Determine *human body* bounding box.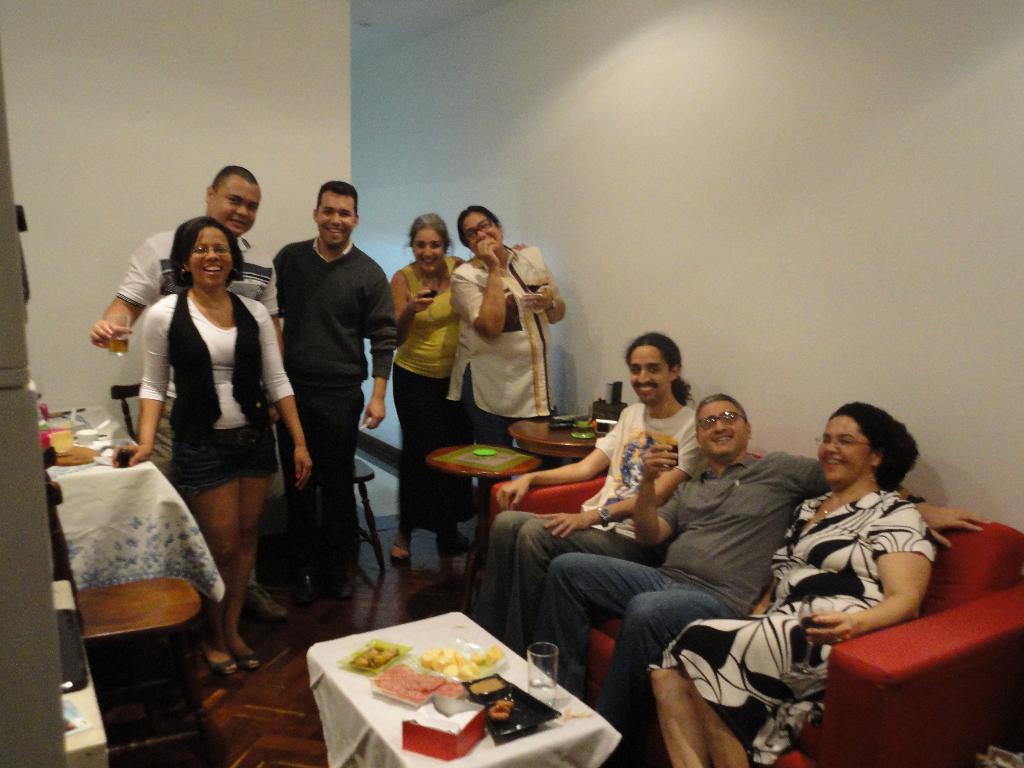
Determined: bbox(460, 399, 710, 657).
